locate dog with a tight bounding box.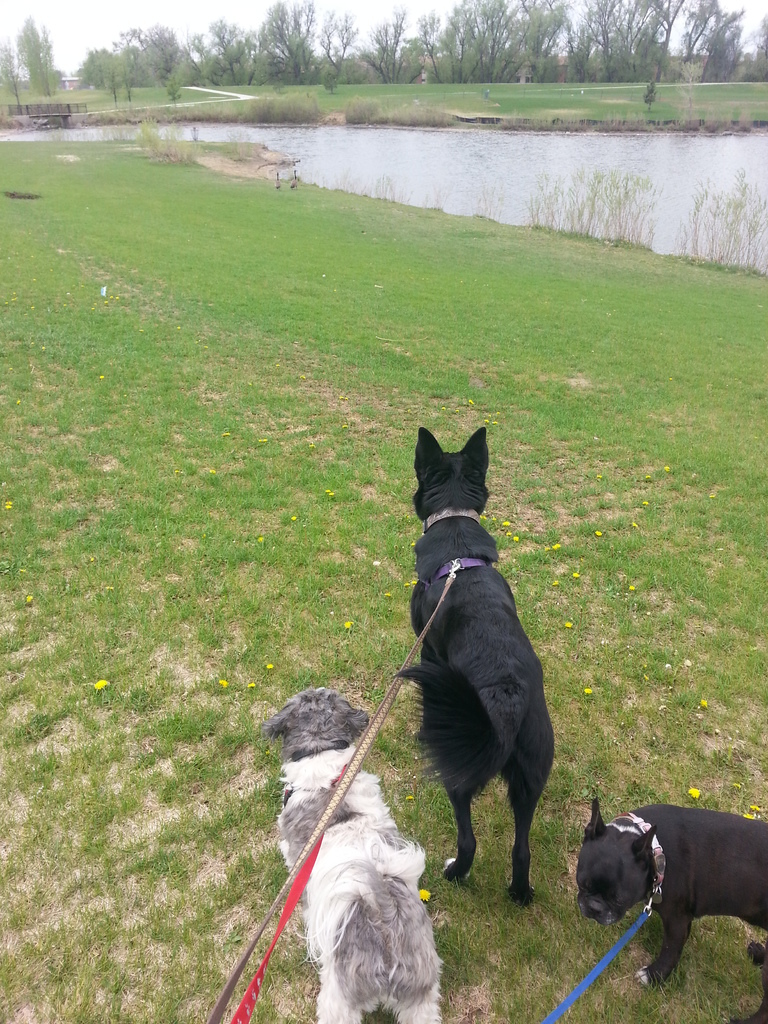
[401, 424, 555, 910].
